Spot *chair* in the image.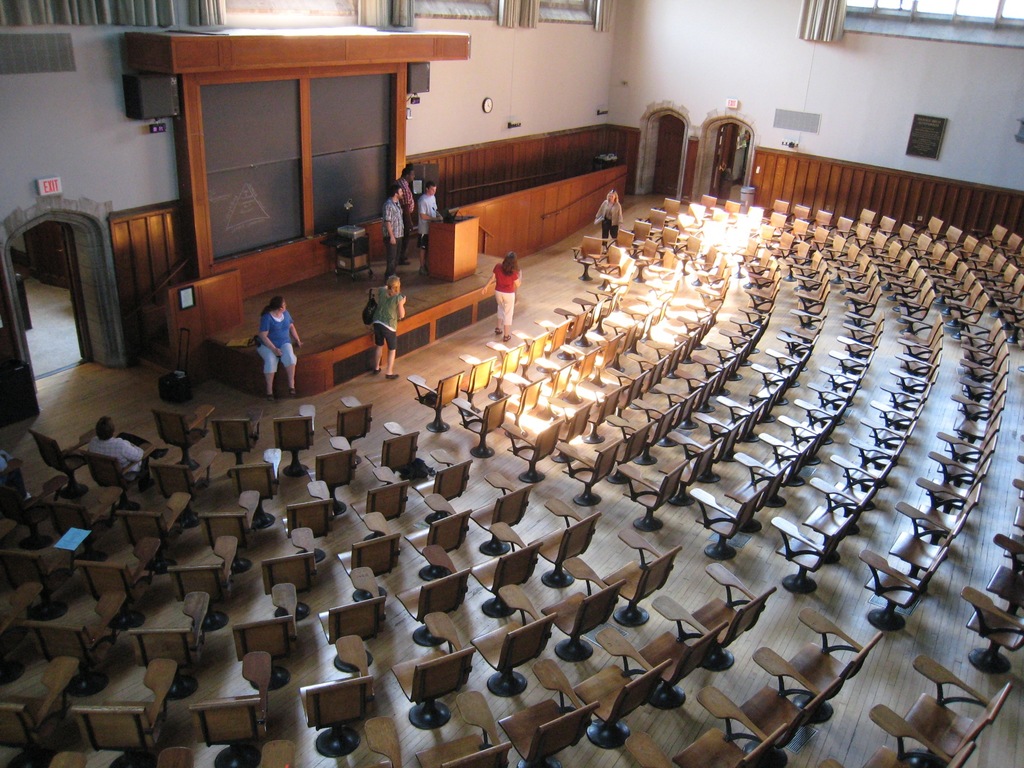
*chair* found at detection(644, 205, 668, 237).
